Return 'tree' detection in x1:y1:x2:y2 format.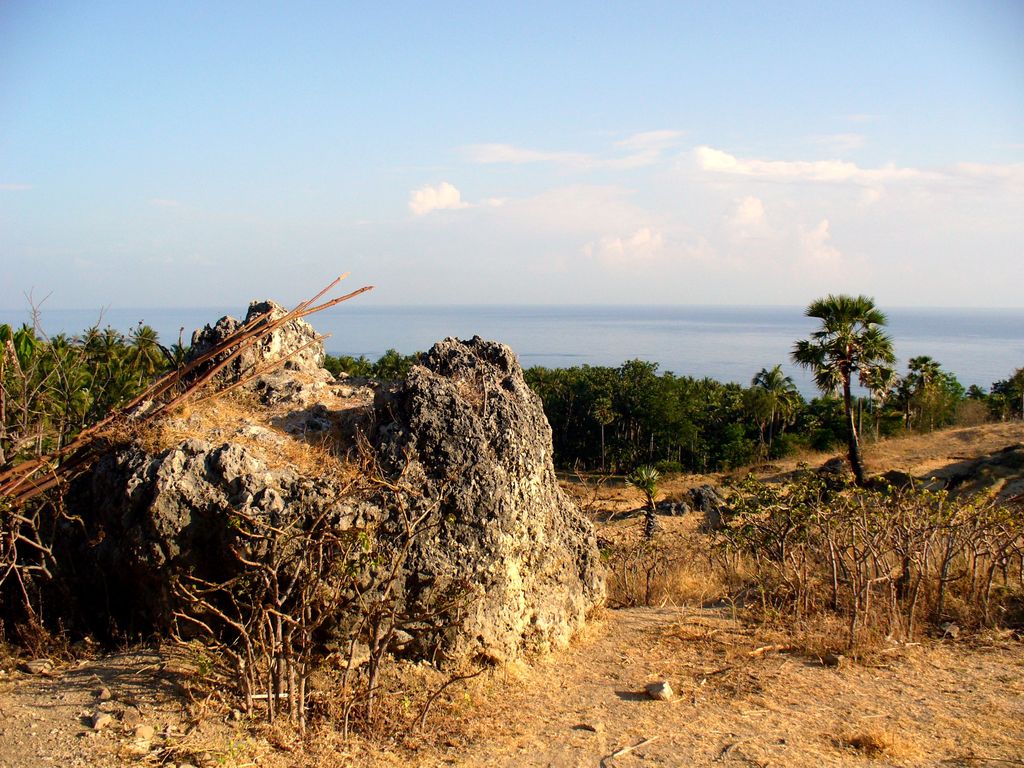
624:467:665:539.
